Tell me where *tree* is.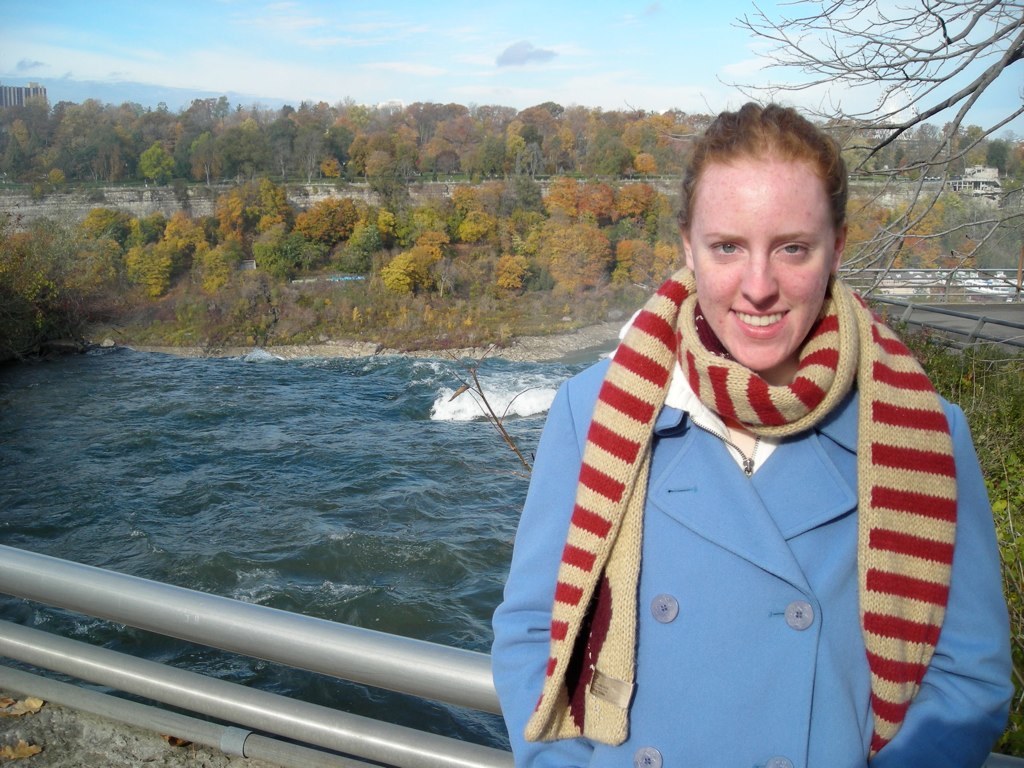
*tree* is at bbox=[719, 0, 1023, 297].
